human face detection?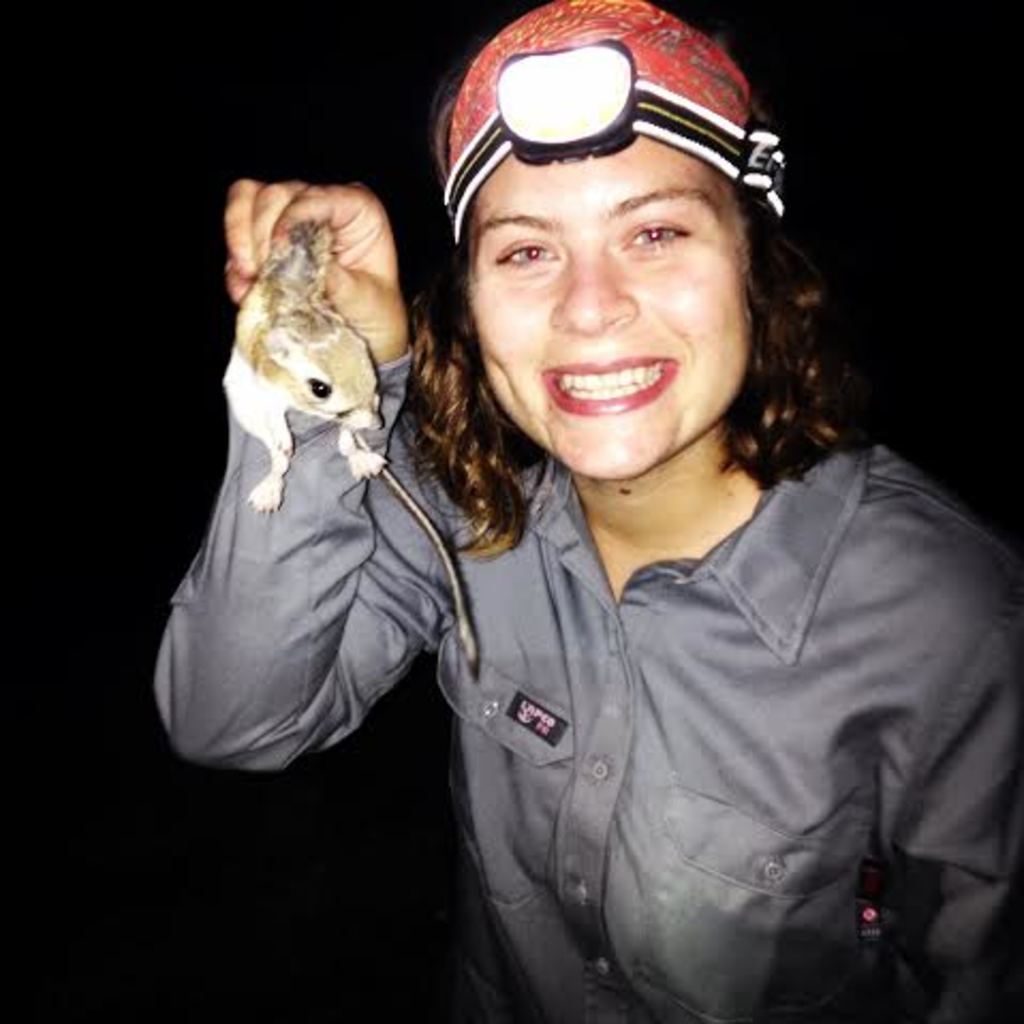
{"x1": 470, "y1": 139, "x2": 753, "y2": 479}
